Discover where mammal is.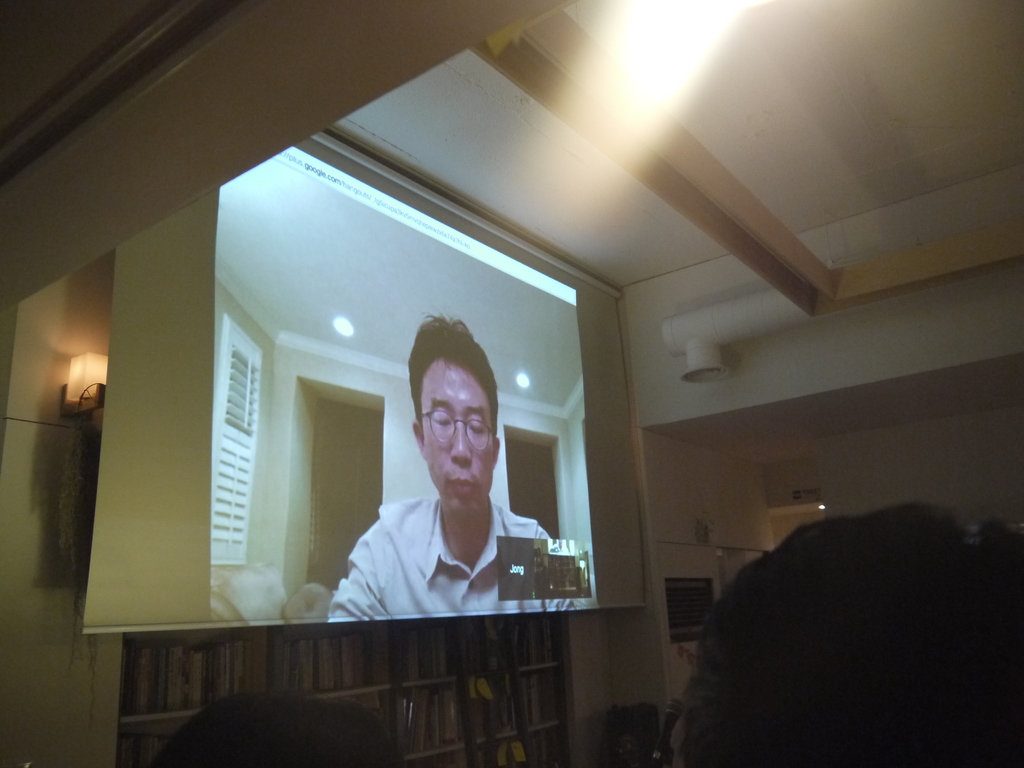
Discovered at <bbox>324, 303, 602, 625</bbox>.
